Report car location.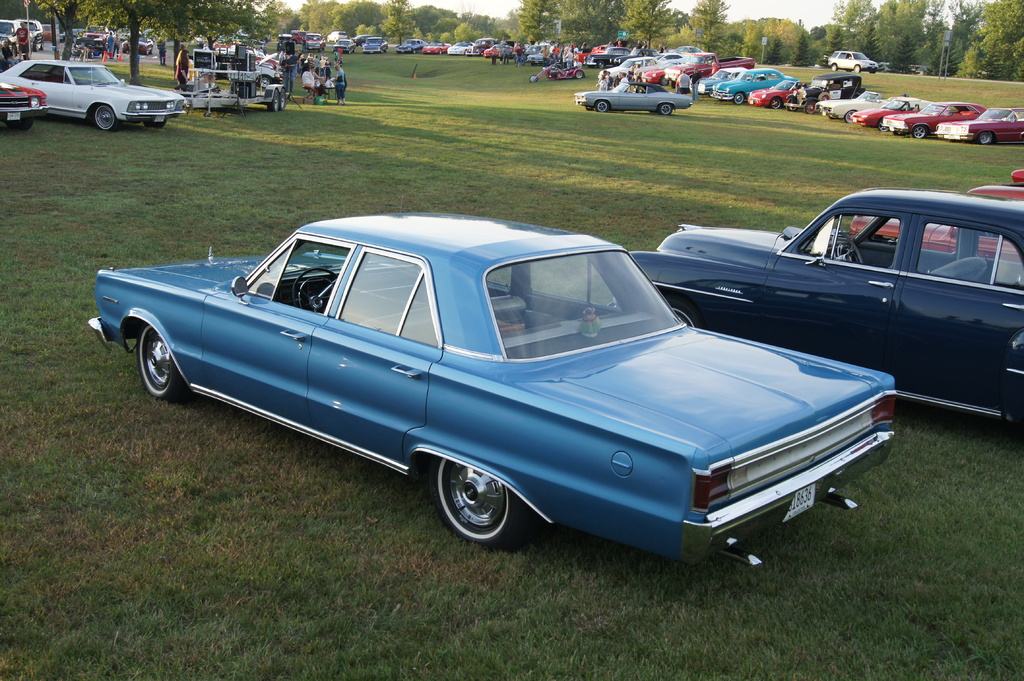
Report: [1012,171,1023,182].
